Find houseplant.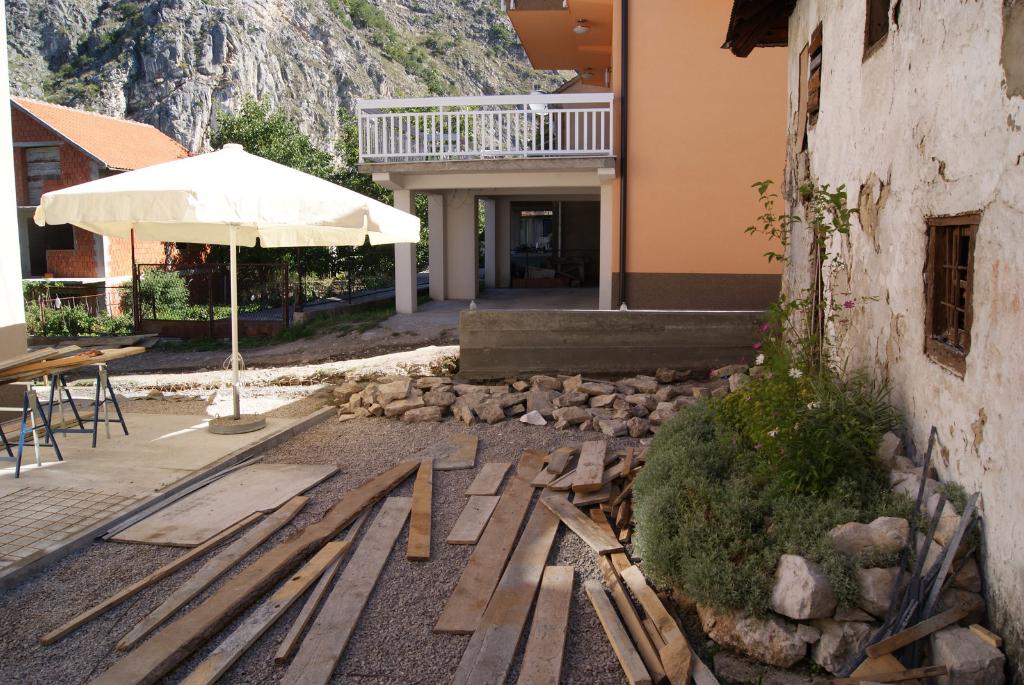
left=632, top=336, right=911, bottom=624.
